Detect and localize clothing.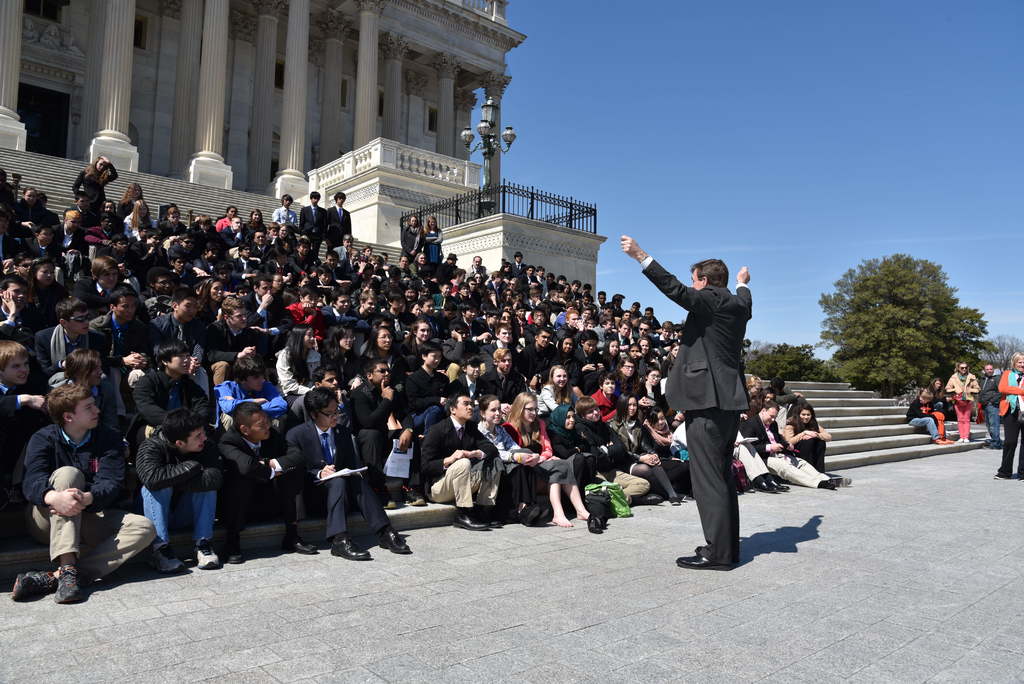
Localized at (477, 427, 540, 501).
